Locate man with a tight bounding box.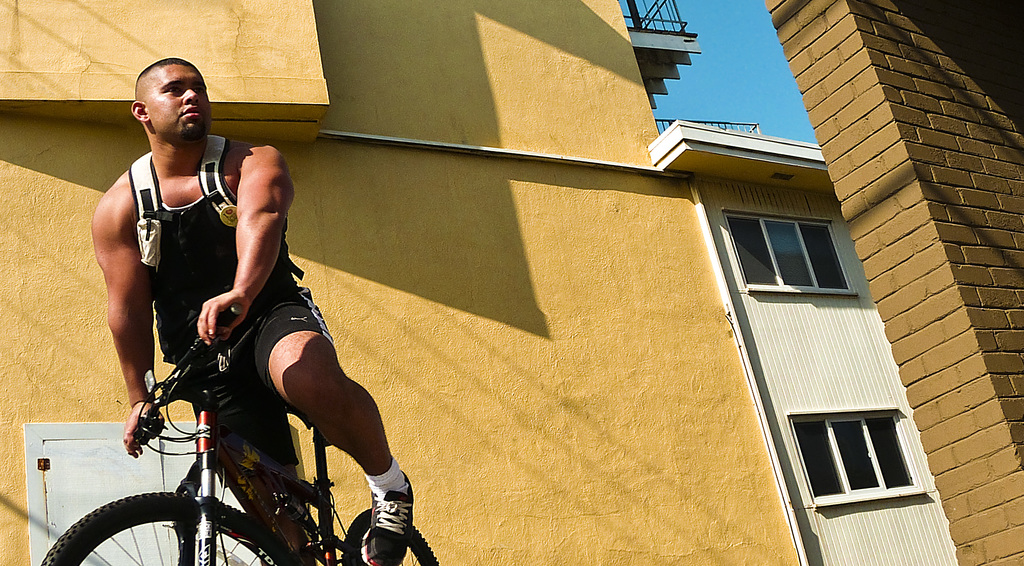
BBox(87, 81, 382, 565).
